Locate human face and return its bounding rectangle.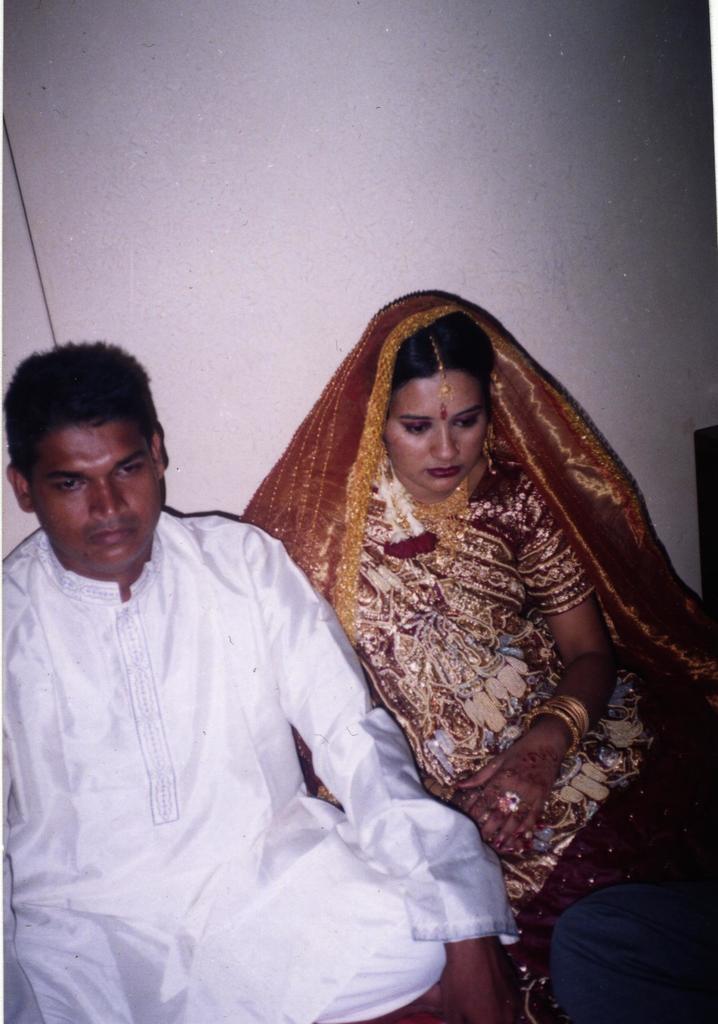
rect(380, 364, 488, 492).
